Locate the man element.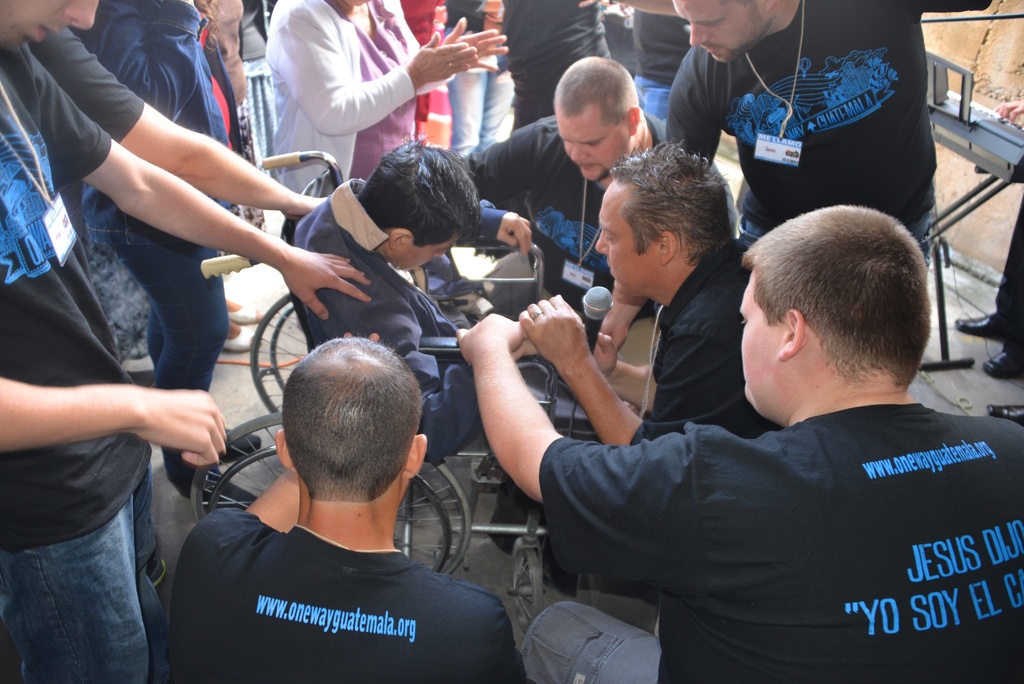
Element bbox: left=660, top=0, right=1000, bottom=266.
